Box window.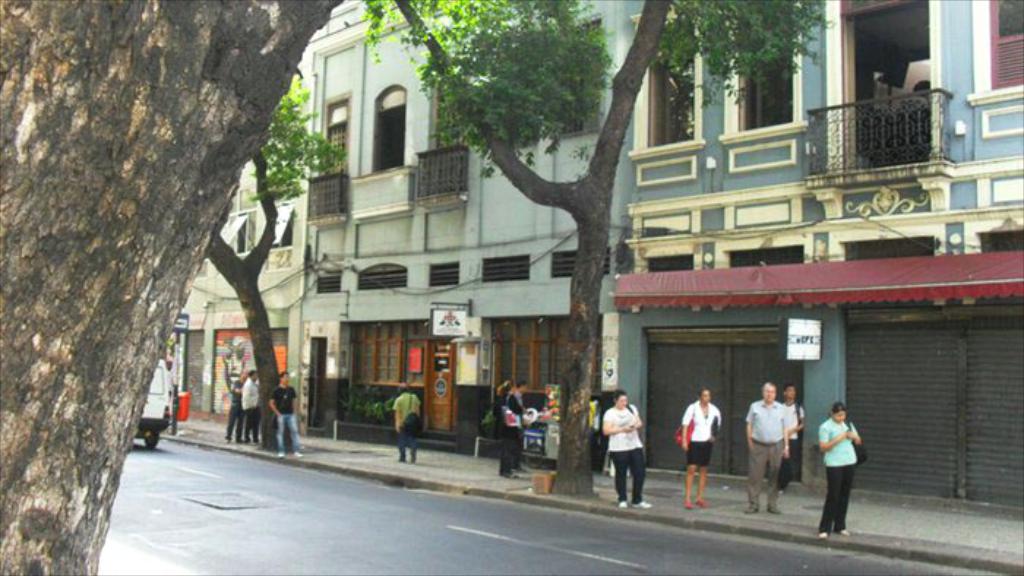
box(266, 202, 294, 250).
